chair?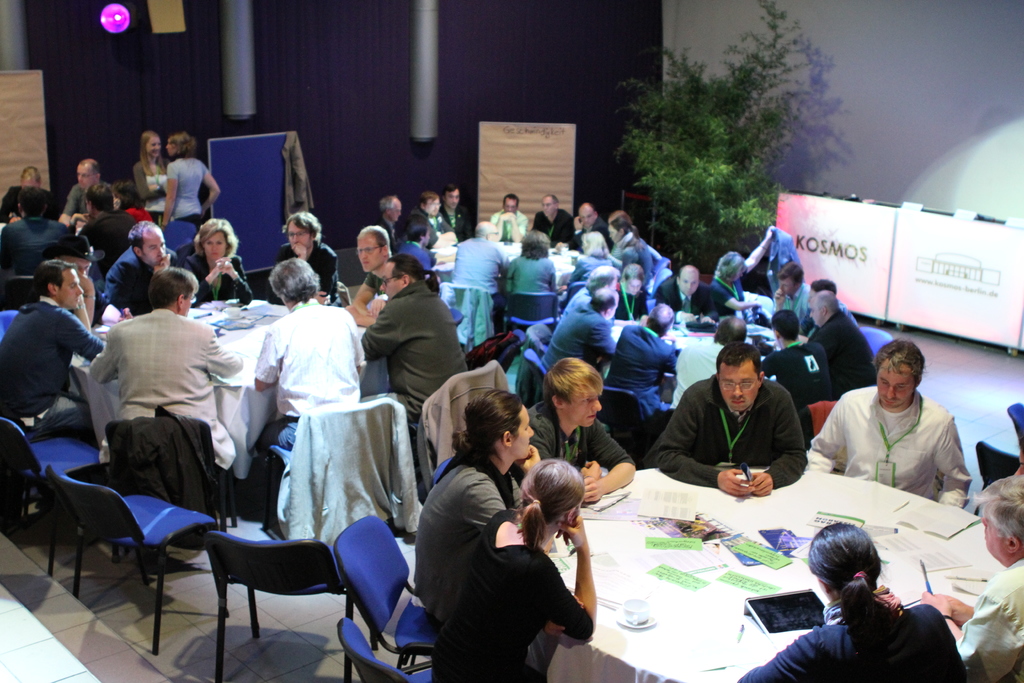
0,413,108,580
